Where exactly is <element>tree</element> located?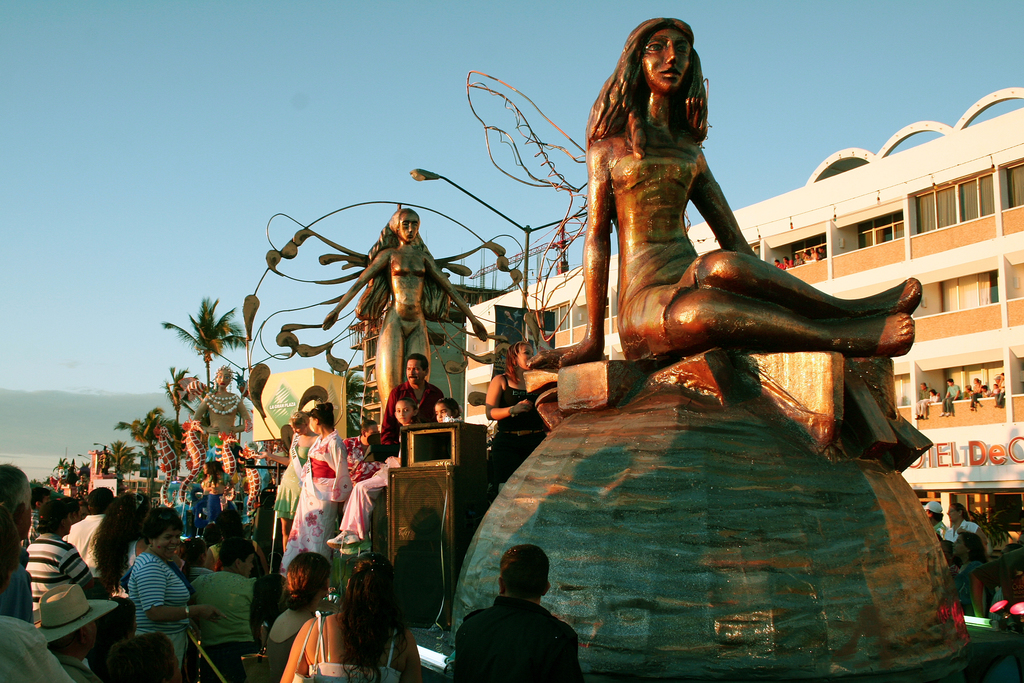
Its bounding box is box(110, 404, 160, 475).
